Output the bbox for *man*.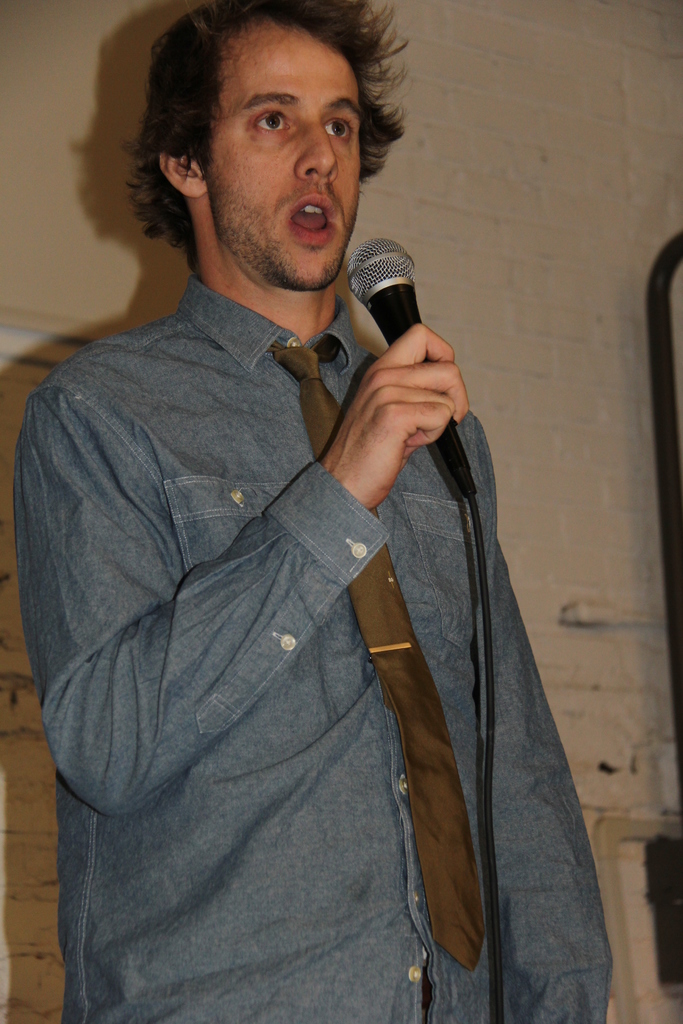
<region>10, 0, 575, 1009</region>.
